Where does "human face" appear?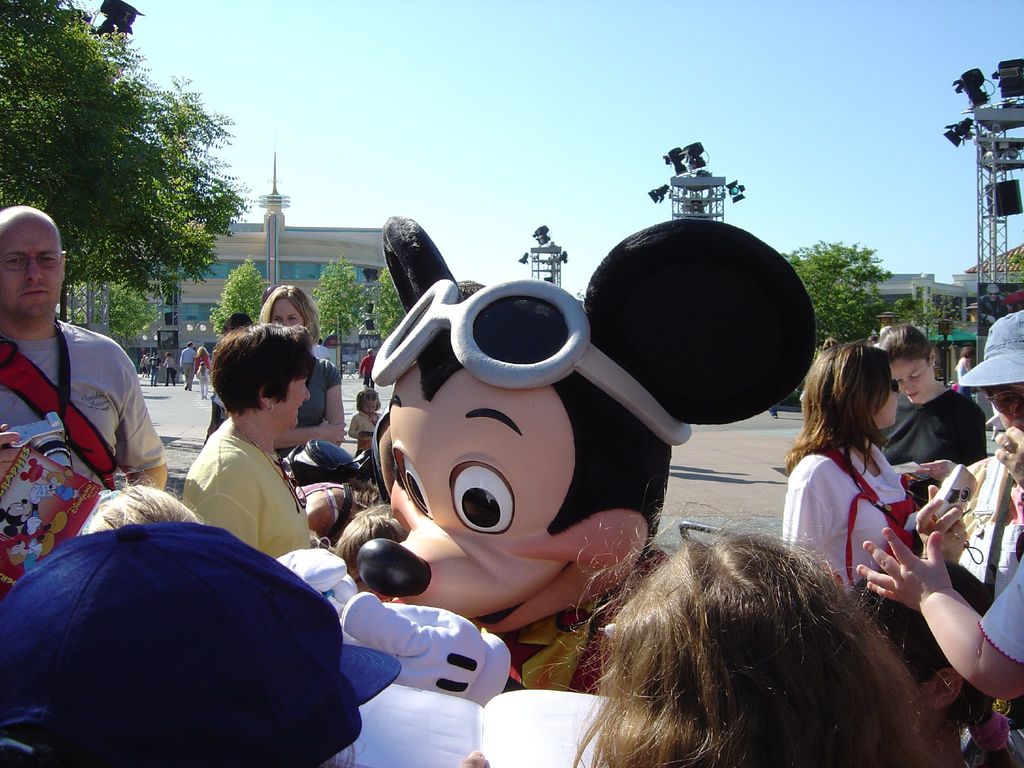
Appears at 272, 296, 301, 322.
